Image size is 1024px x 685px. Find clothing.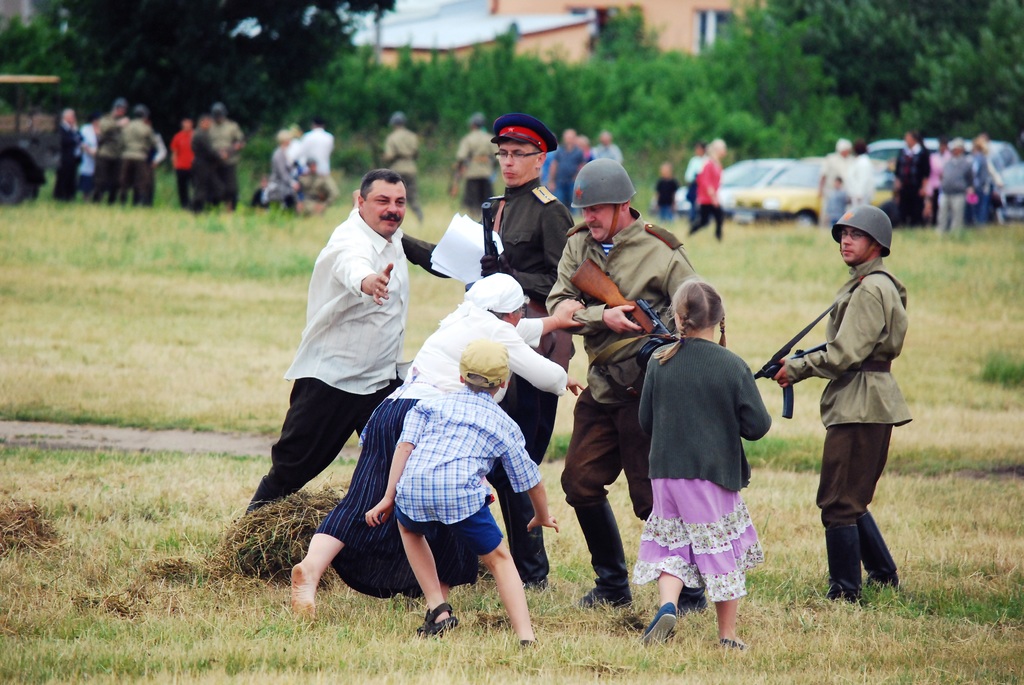
box=[538, 138, 602, 197].
